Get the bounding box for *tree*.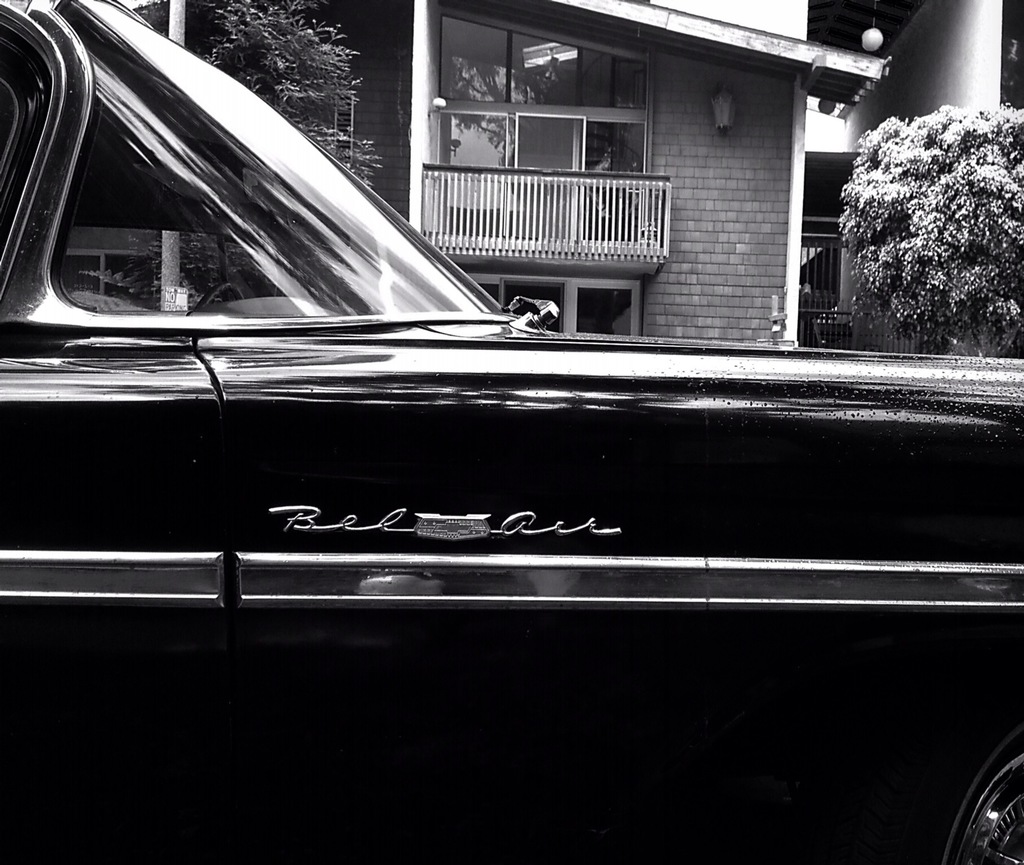
BBox(832, 107, 1023, 355).
